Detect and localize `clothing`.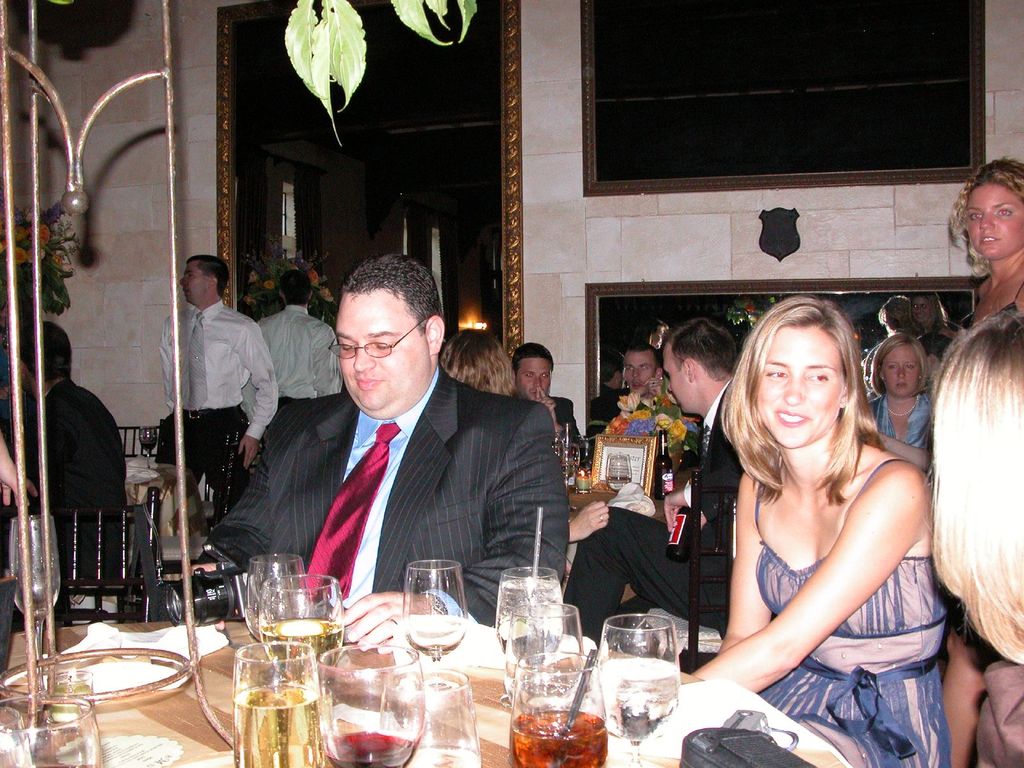
Localized at (863, 394, 935, 452).
